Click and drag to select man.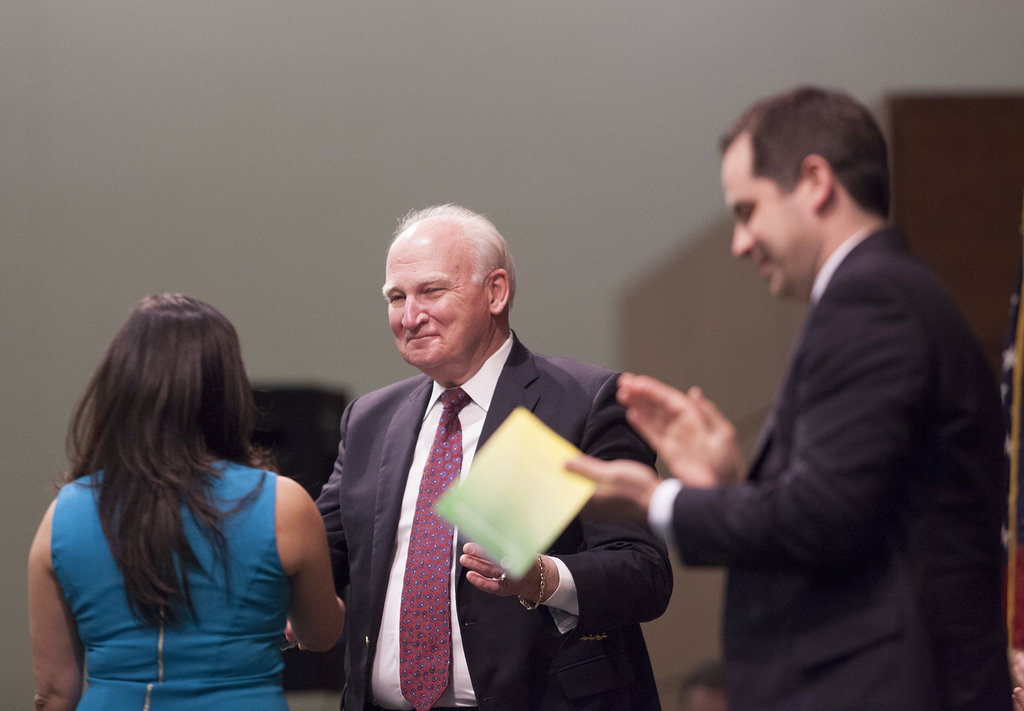
Selection: rect(559, 86, 1006, 710).
